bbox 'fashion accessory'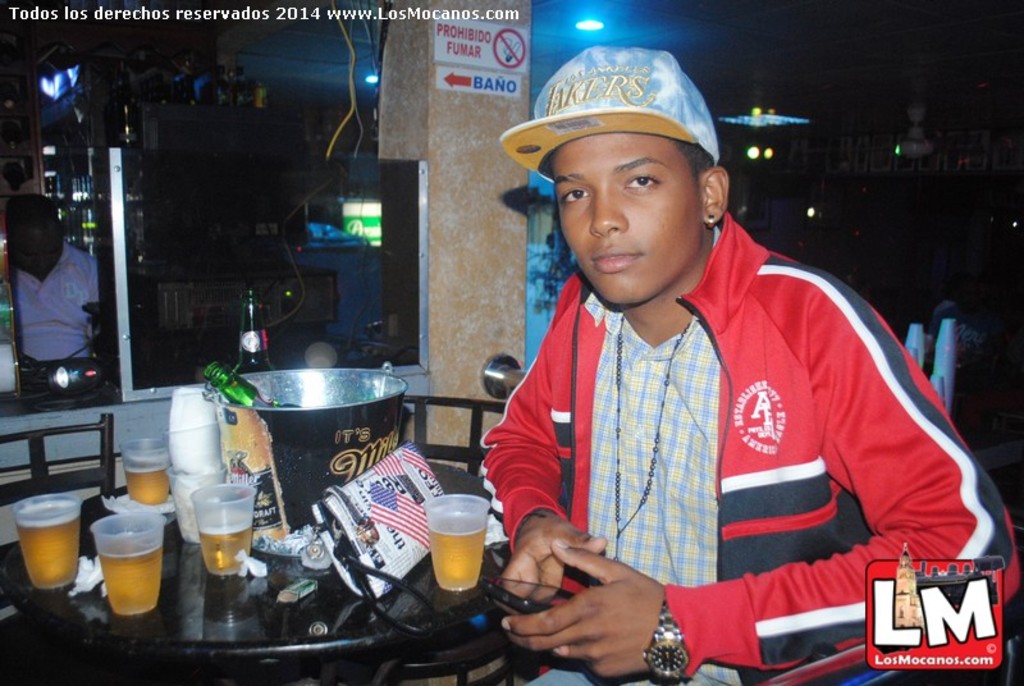
select_region(614, 314, 690, 558)
